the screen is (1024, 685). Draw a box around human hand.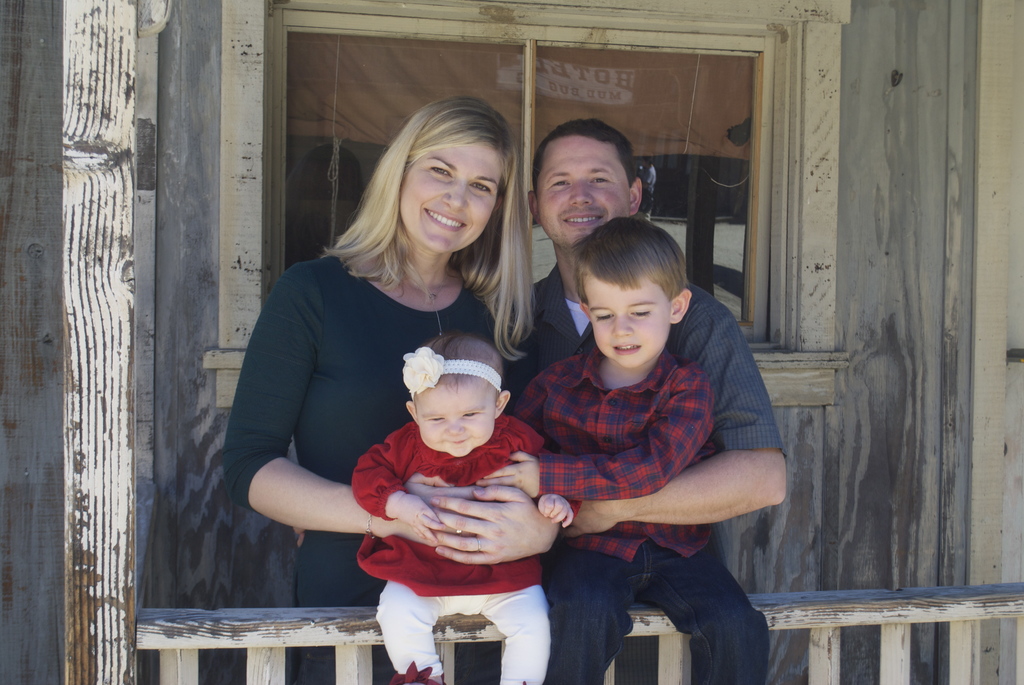
<box>560,501,620,540</box>.
